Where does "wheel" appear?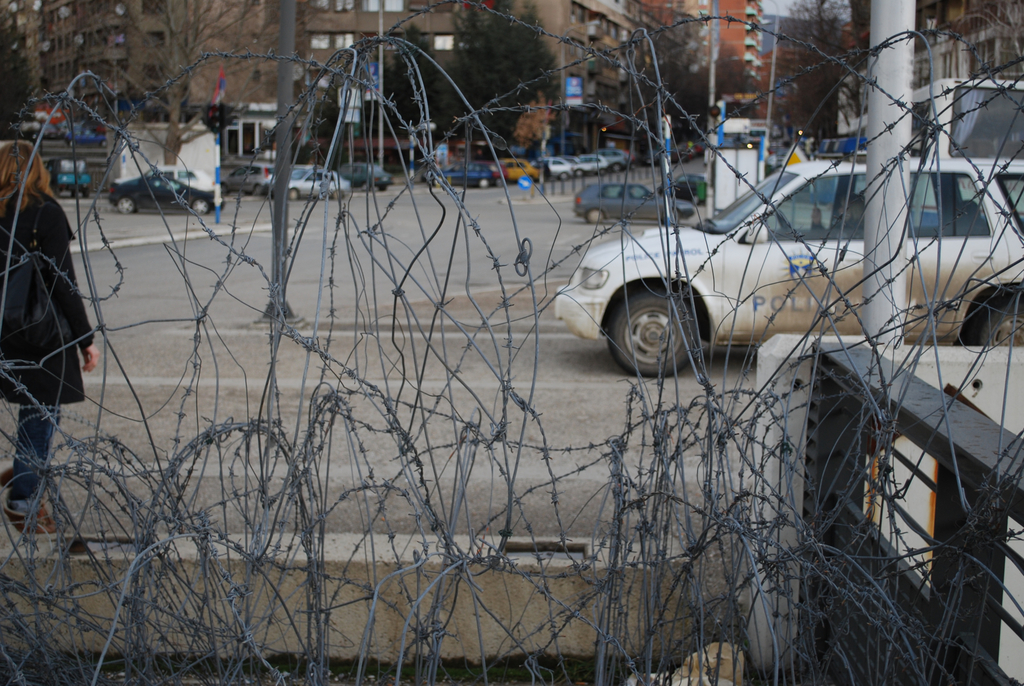
Appears at {"left": 980, "top": 303, "right": 1023, "bottom": 345}.
